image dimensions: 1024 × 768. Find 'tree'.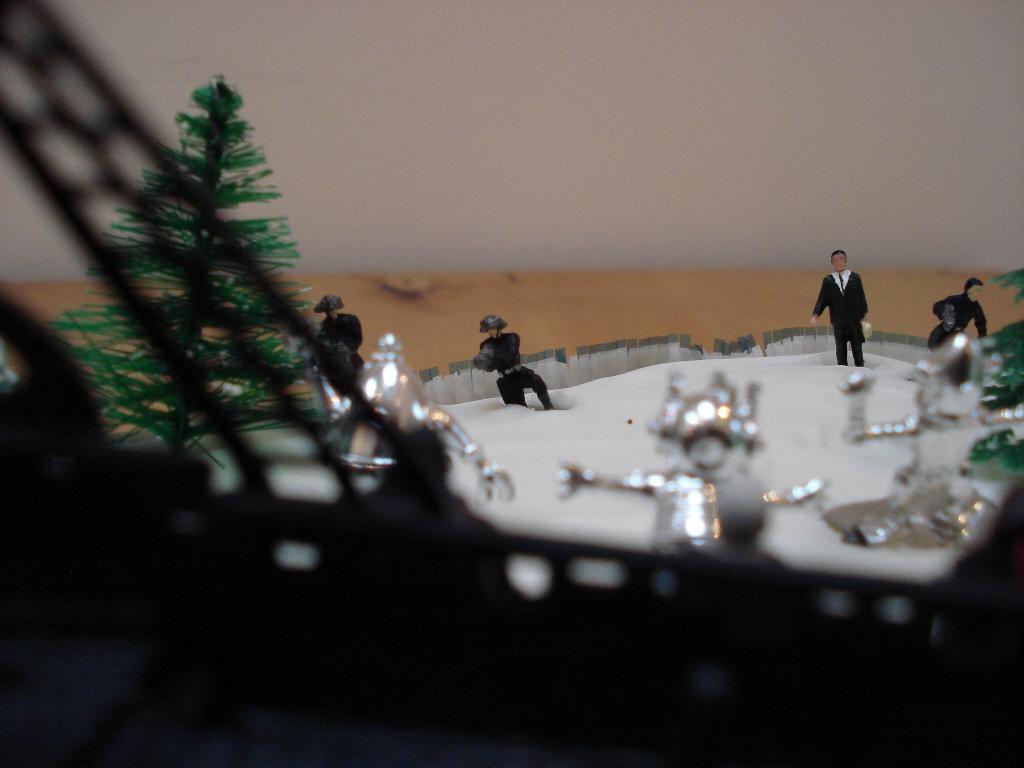
bbox(44, 69, 321, 484).
